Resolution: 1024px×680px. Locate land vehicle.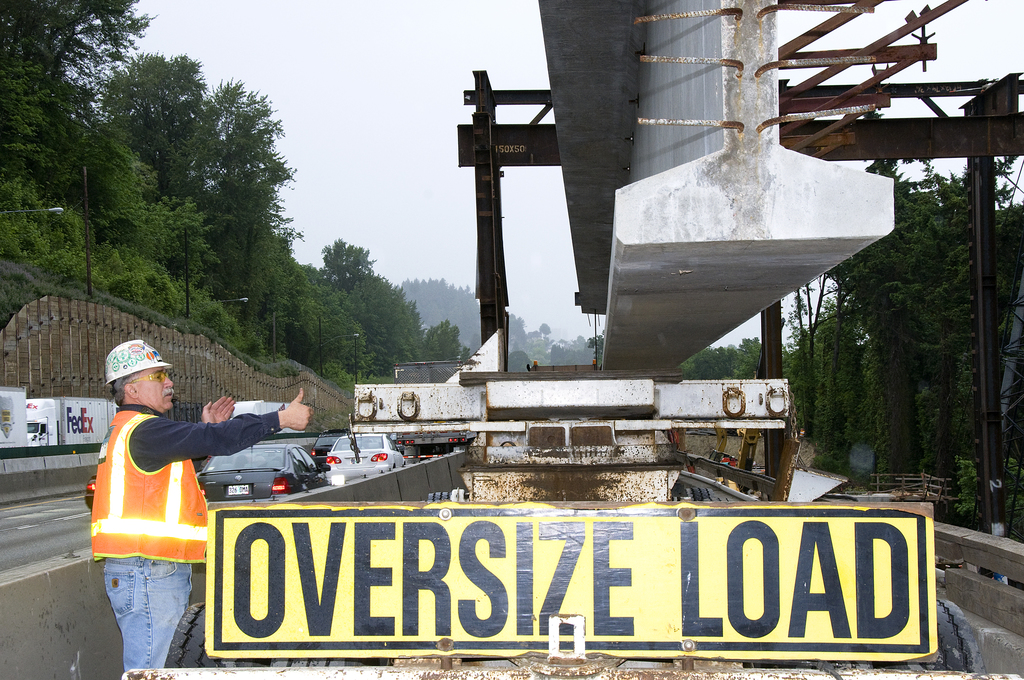
x1=235, y1=397, x2=305, y2=434.
